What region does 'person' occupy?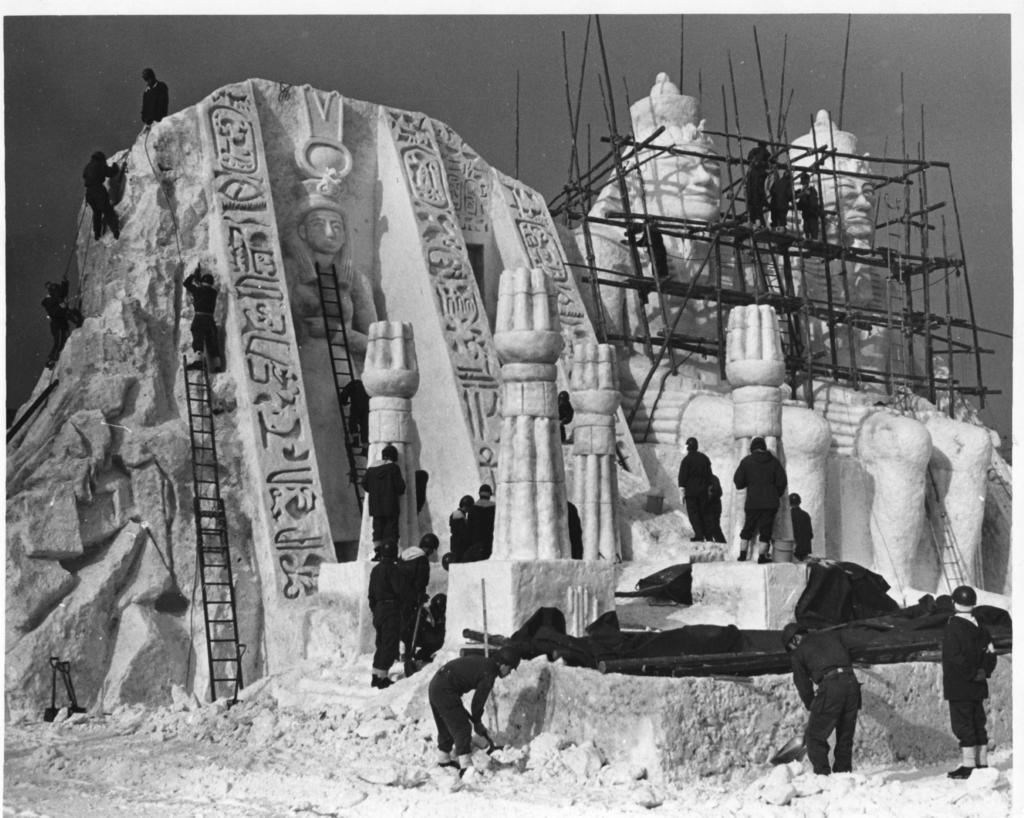
detection(702, 478, 726, 543).
